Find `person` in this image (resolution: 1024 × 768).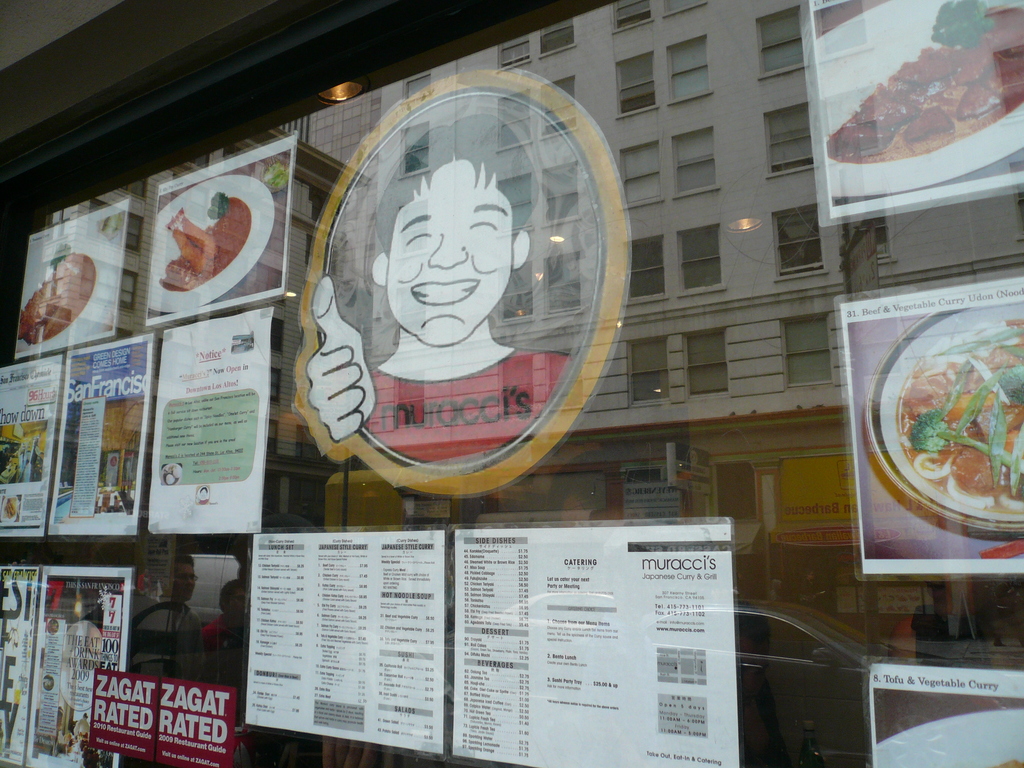
(left=296, top=105, right=573, bottom=470).
